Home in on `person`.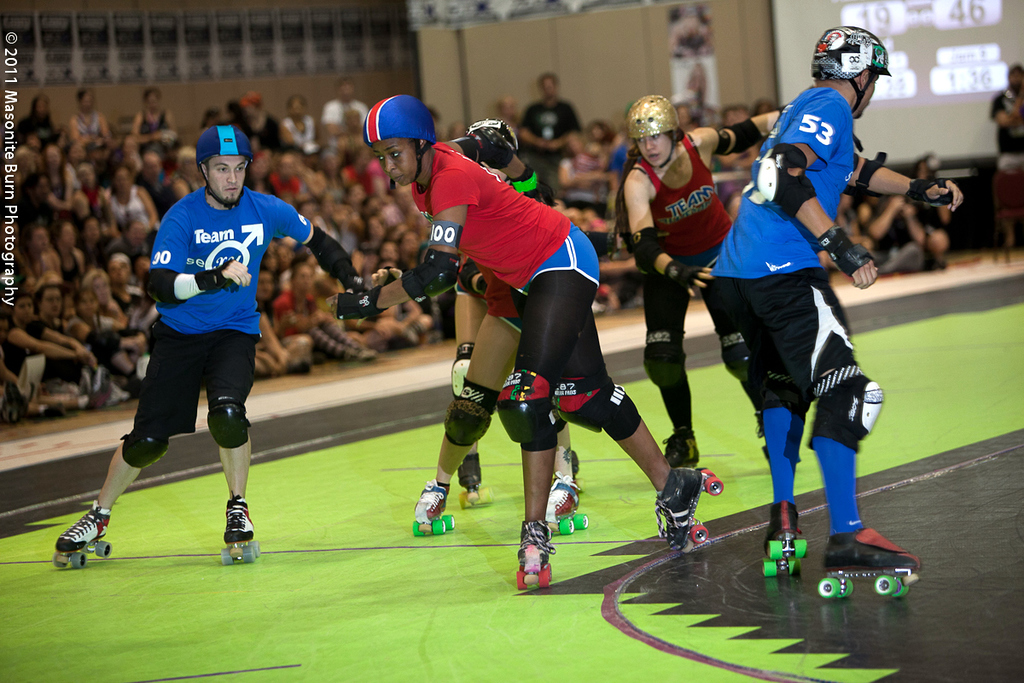
Homed in at 362 96 711 573.
